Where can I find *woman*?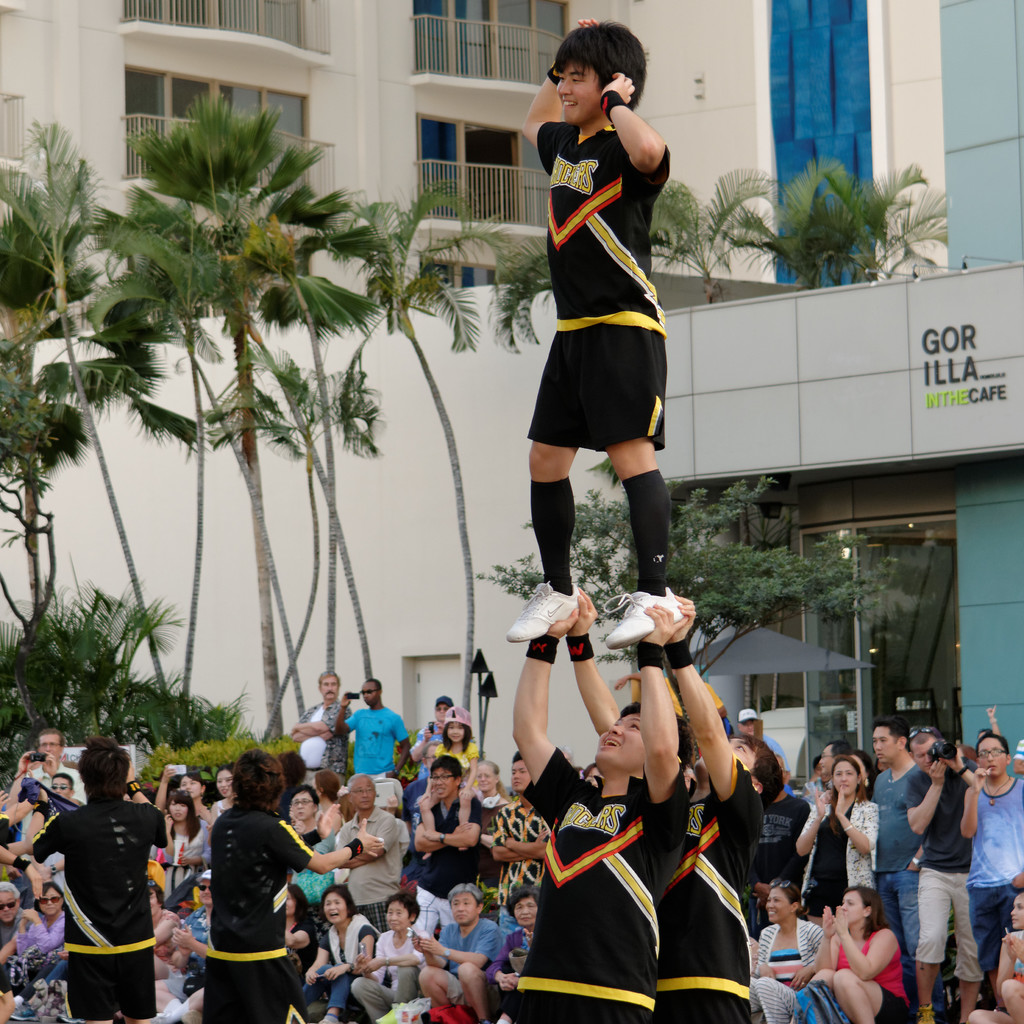
You can find it at <box>429,705,486,791</box>.
